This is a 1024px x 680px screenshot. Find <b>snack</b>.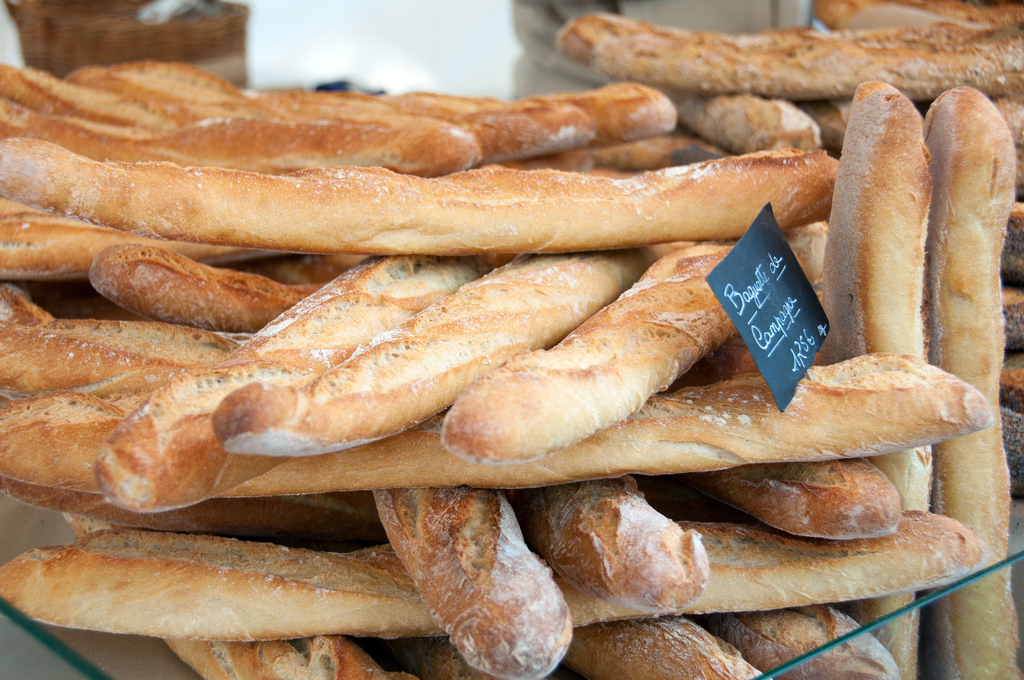
Bounding box: locate(15, 168, 973, 552).
